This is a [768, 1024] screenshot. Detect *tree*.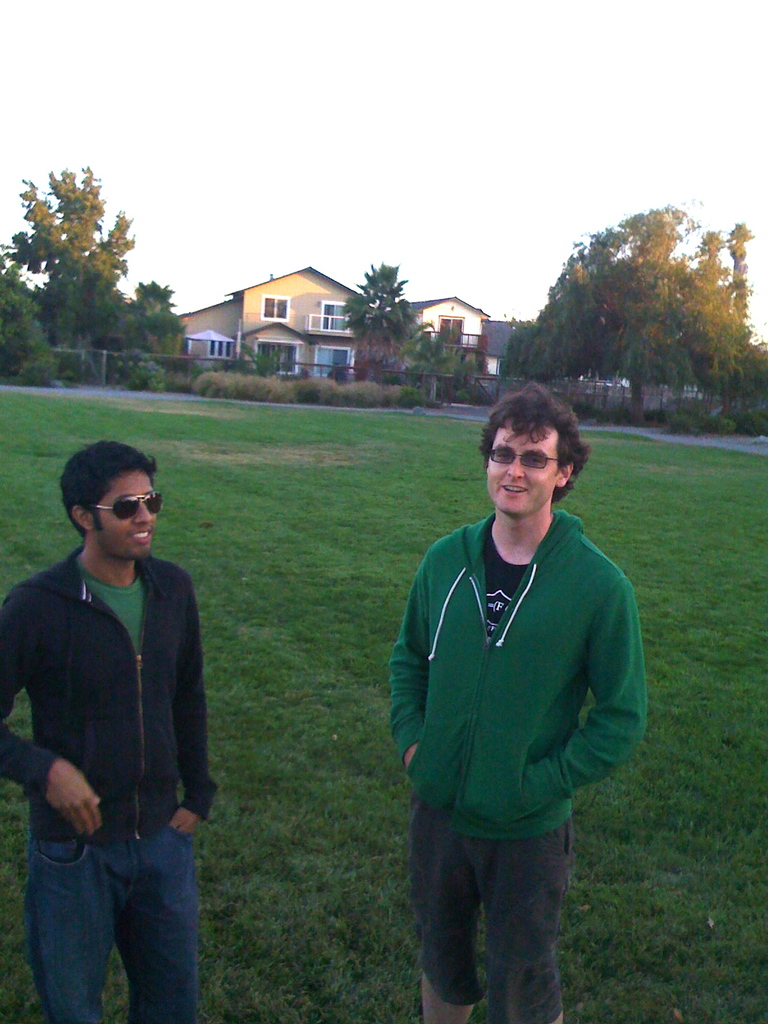
121, 275, 189, 371.
